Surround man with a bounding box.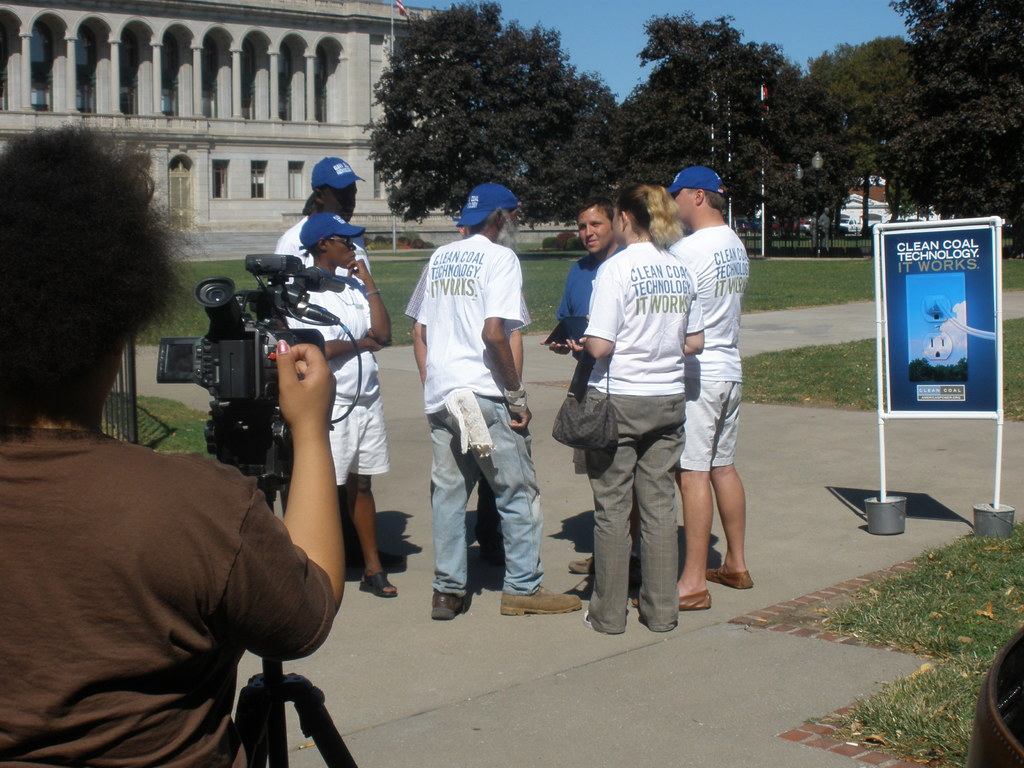
select_region(0, 124, 349, 767).
